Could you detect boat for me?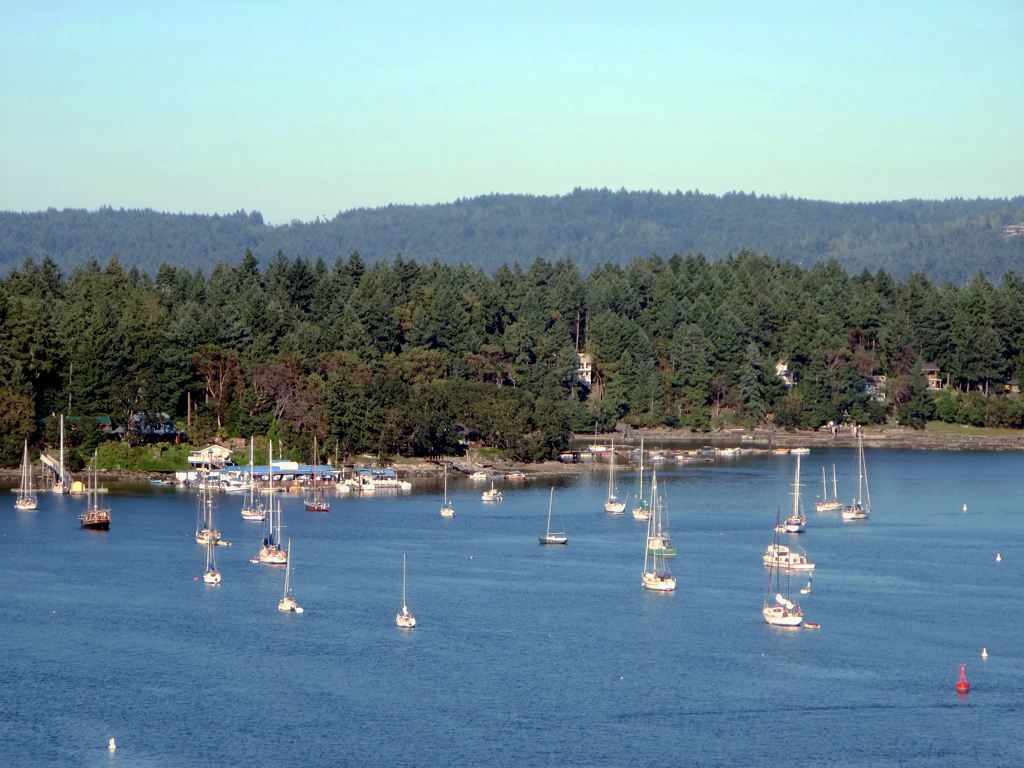
Detection result: <box>306,437,333,516</box>.
